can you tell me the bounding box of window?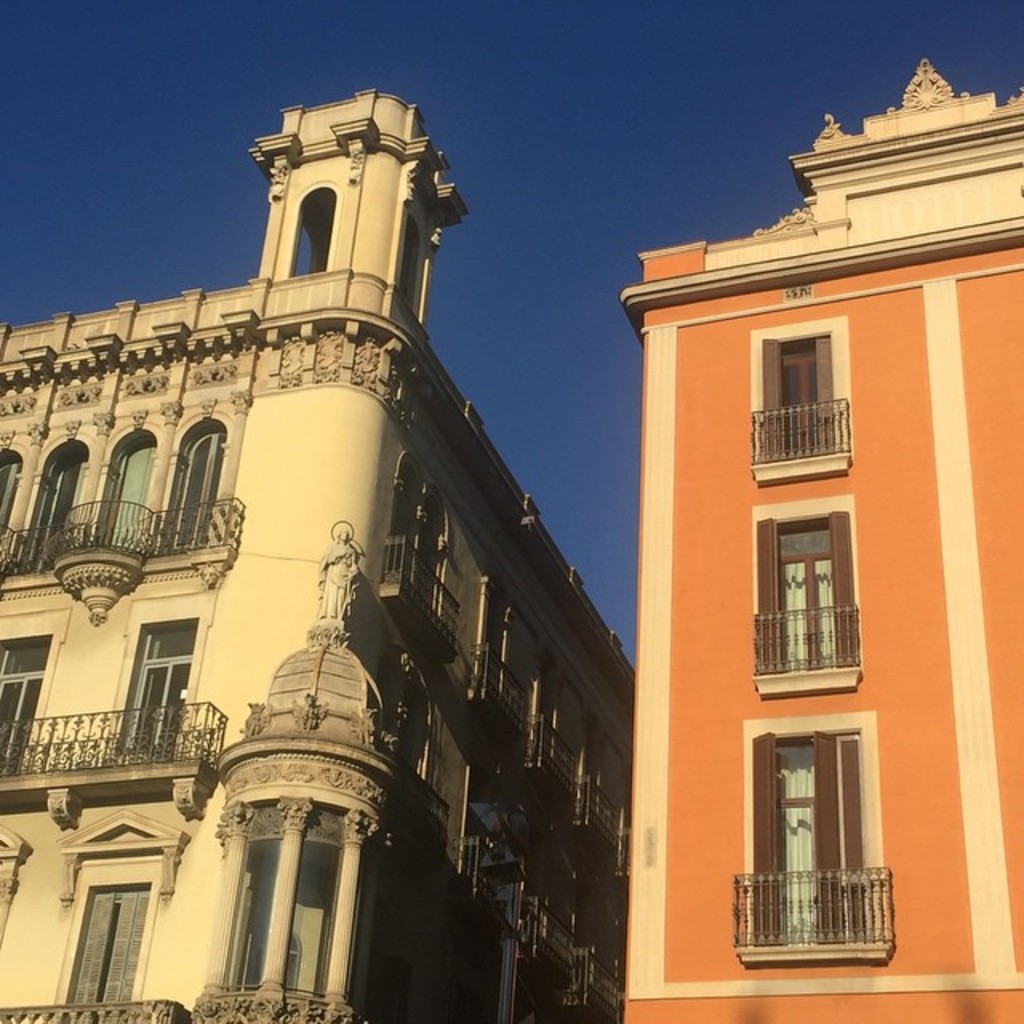
{"x1": 763, "y1": 734, "x2": 901, "y2": 931}.
